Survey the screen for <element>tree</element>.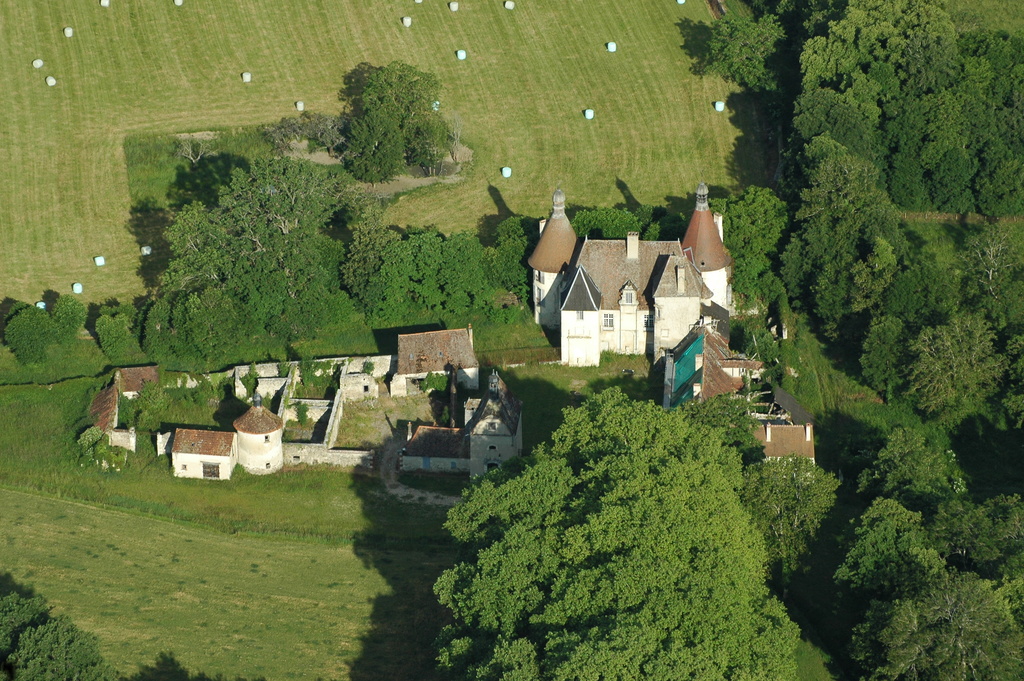
Survey found: [708, 10, 788, 86].
